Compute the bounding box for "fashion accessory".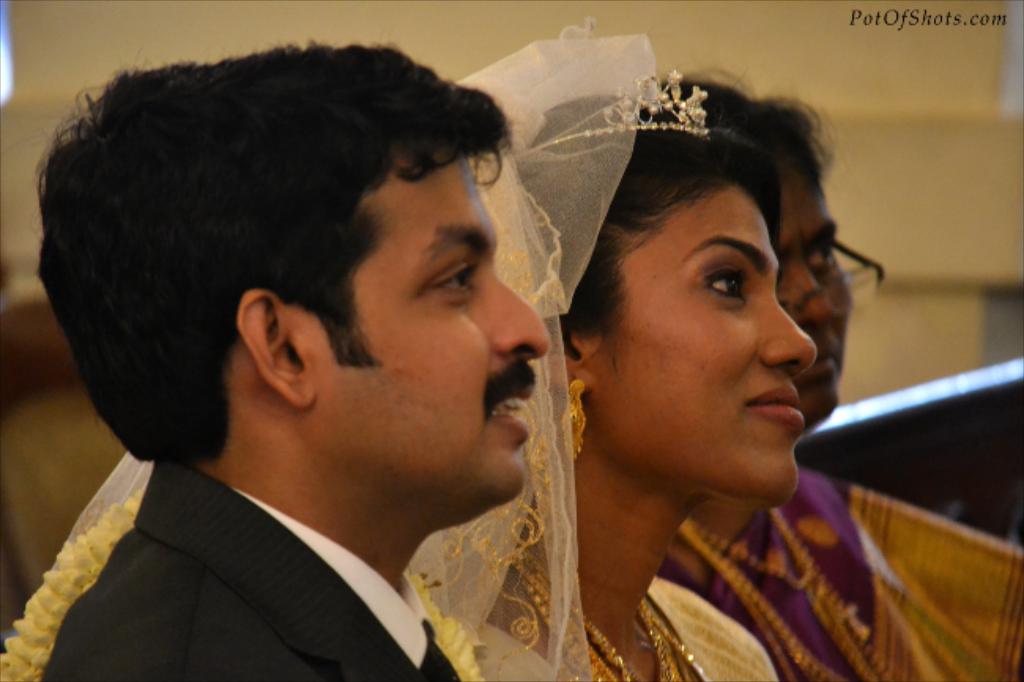
676, 506, 903, 680.
